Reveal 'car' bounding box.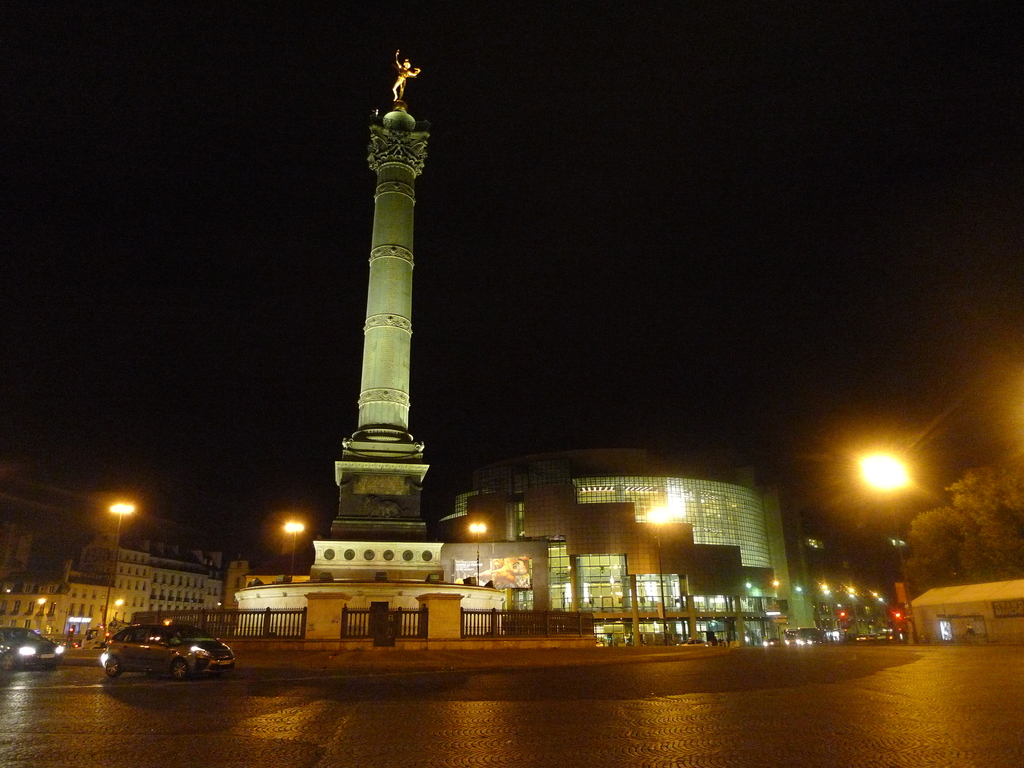
Revealed: BBox(99, 621, 232, 679).
